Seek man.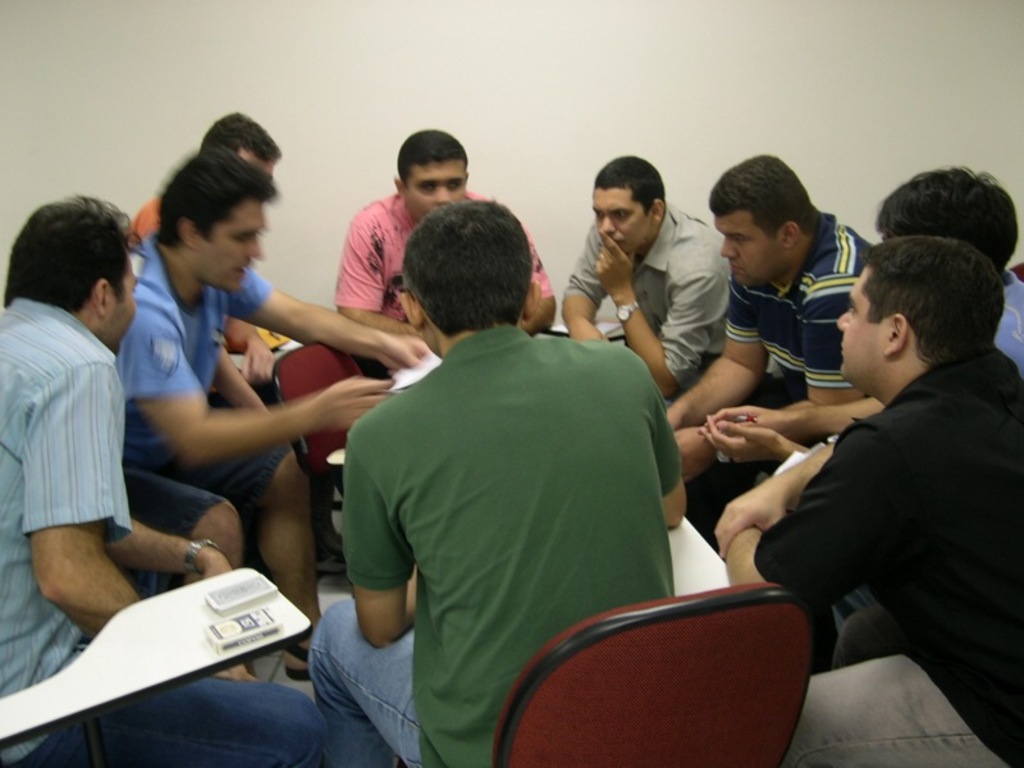
detection(308, 197, 690, 767).
